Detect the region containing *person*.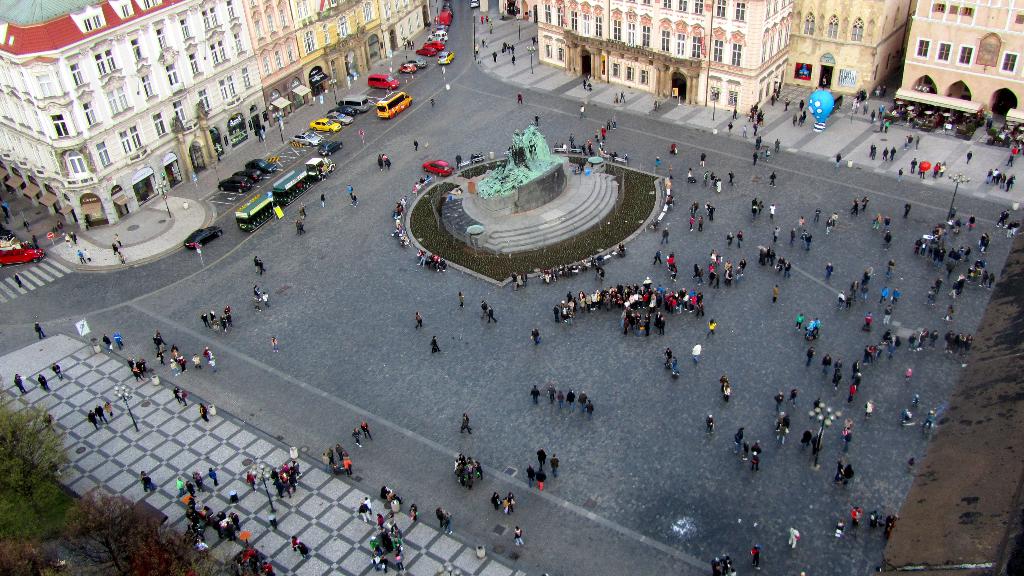
BBox(188, 498, 240, 528).
